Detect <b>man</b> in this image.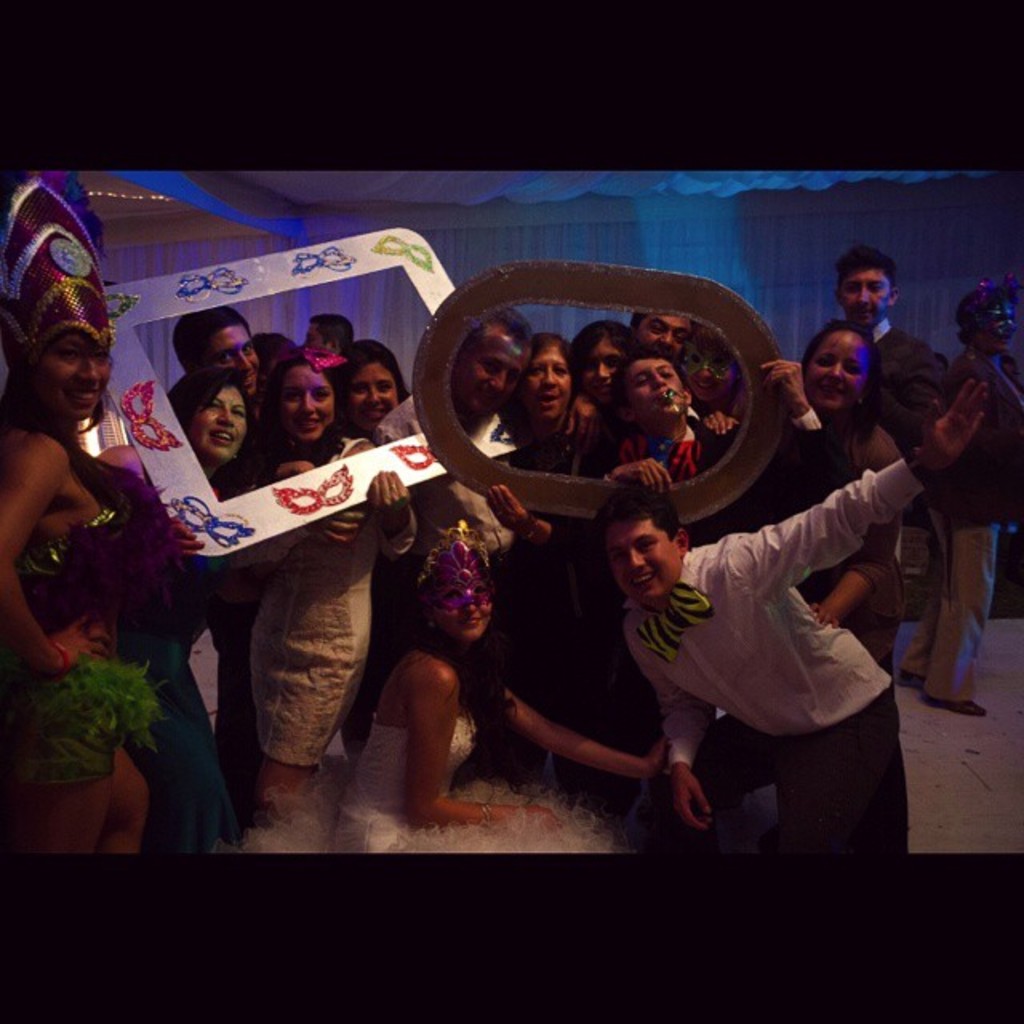
Detection: rect(789, 230, 963, 694).
